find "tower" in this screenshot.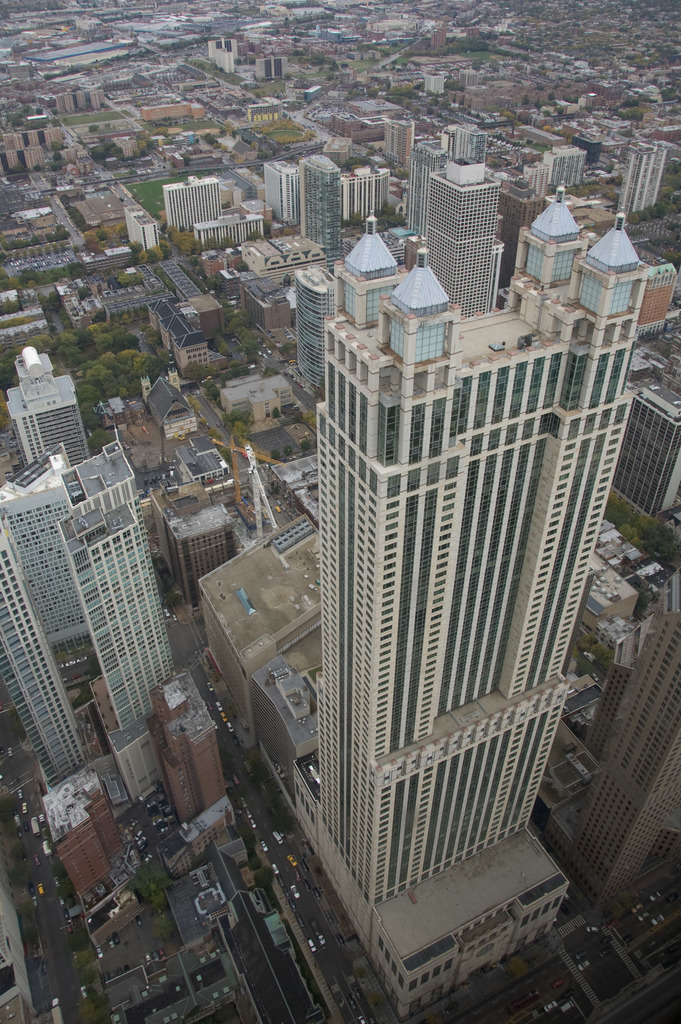
The bounding box for "tower" is x1=424 y1=127 x2=530 y2=300.
